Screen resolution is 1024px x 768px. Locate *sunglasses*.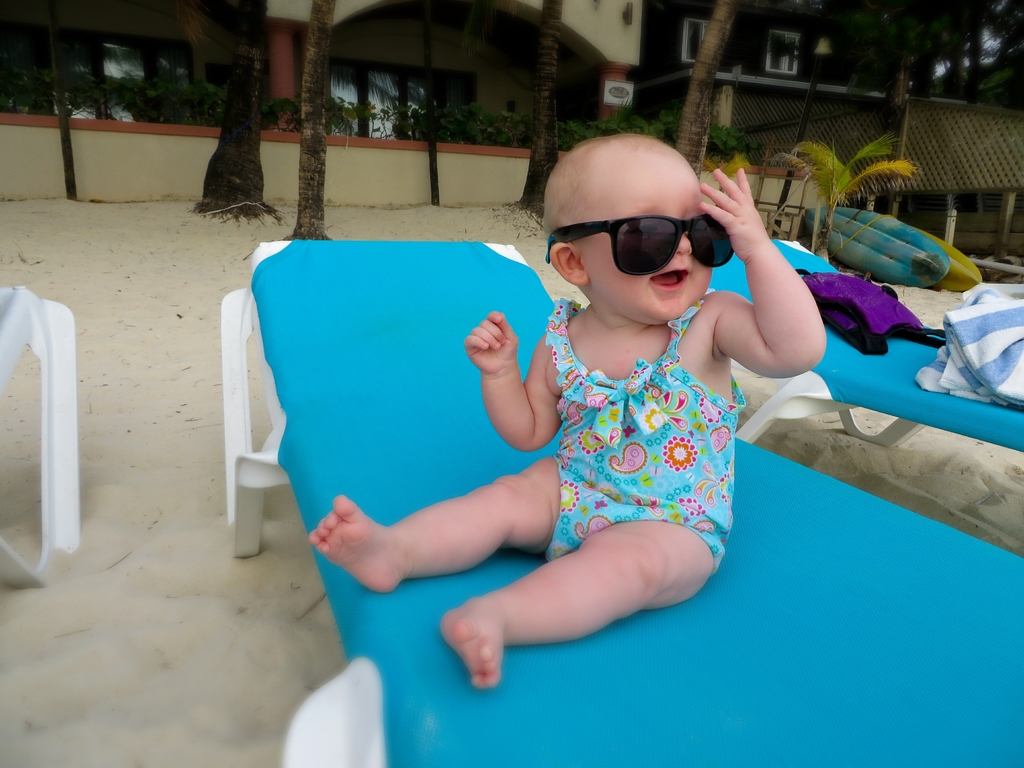
select_region(546, 209, 731, 280).
